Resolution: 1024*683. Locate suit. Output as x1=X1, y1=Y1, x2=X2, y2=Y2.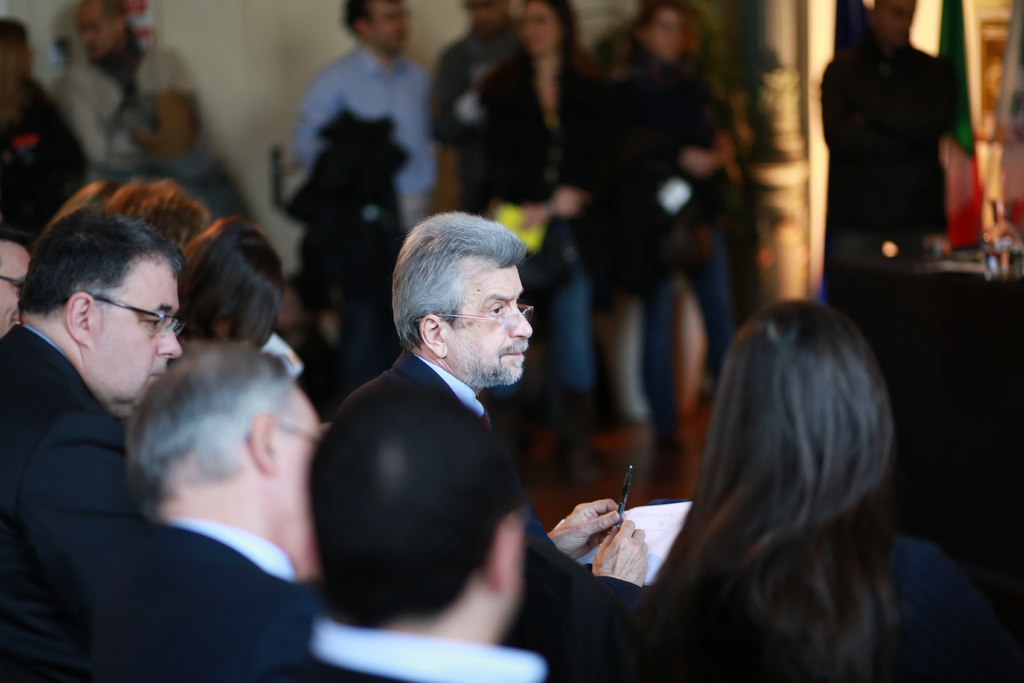
x1=261, y1=617, x2=547, y2=682.
